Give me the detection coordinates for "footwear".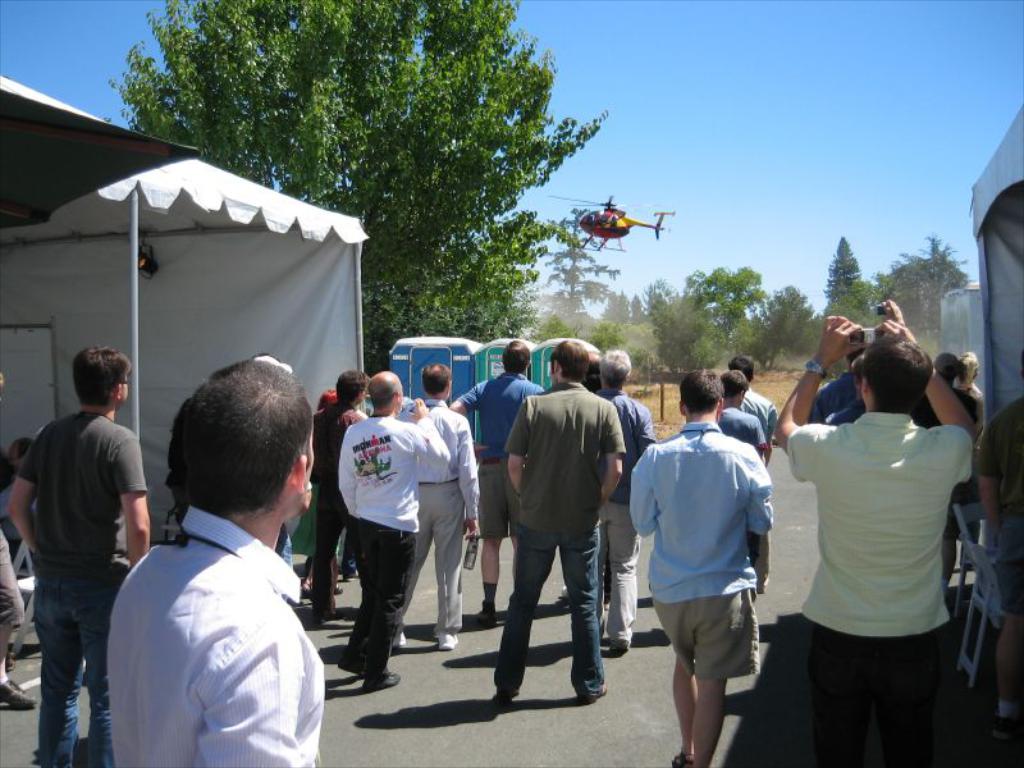
[x1=476, y1=603, x2=488, y2=626].
